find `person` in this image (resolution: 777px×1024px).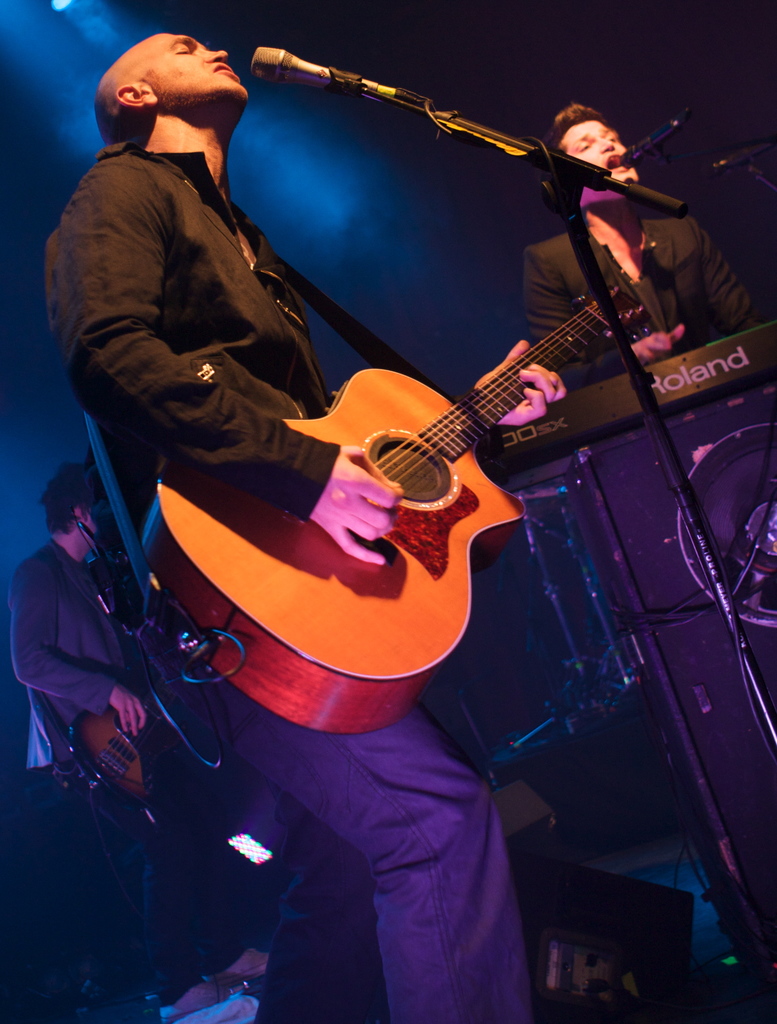
pyautogui.locateOnScreen(38, 31, 572, 1023).
